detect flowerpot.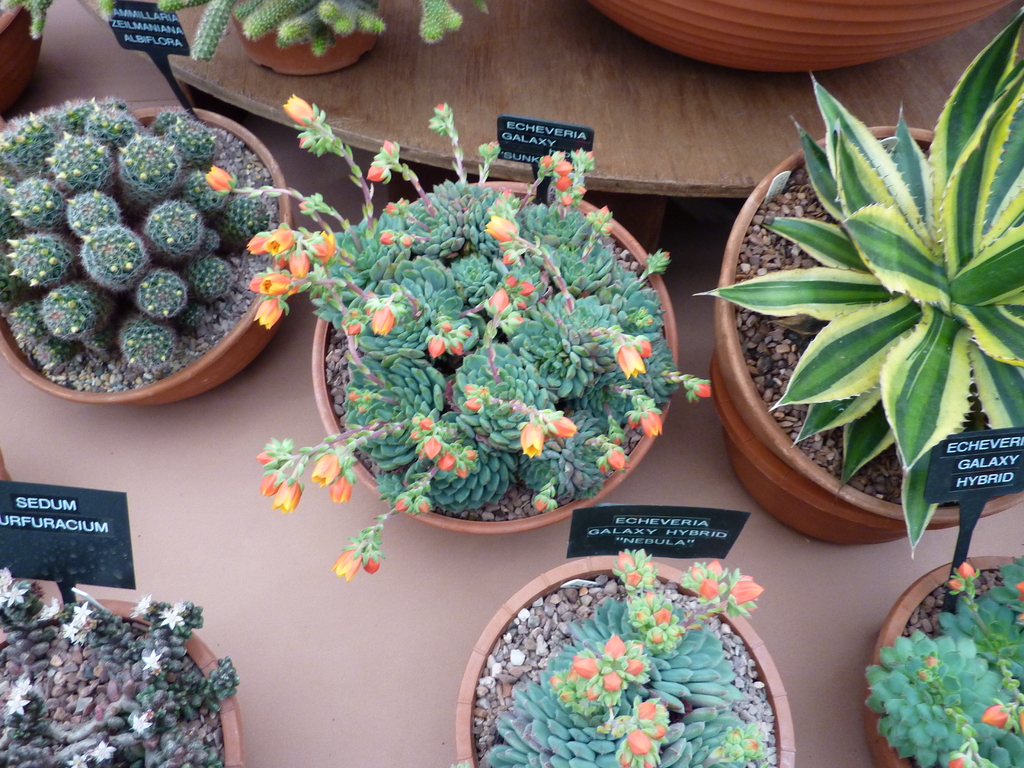
Detected at [308,179,680,537].
